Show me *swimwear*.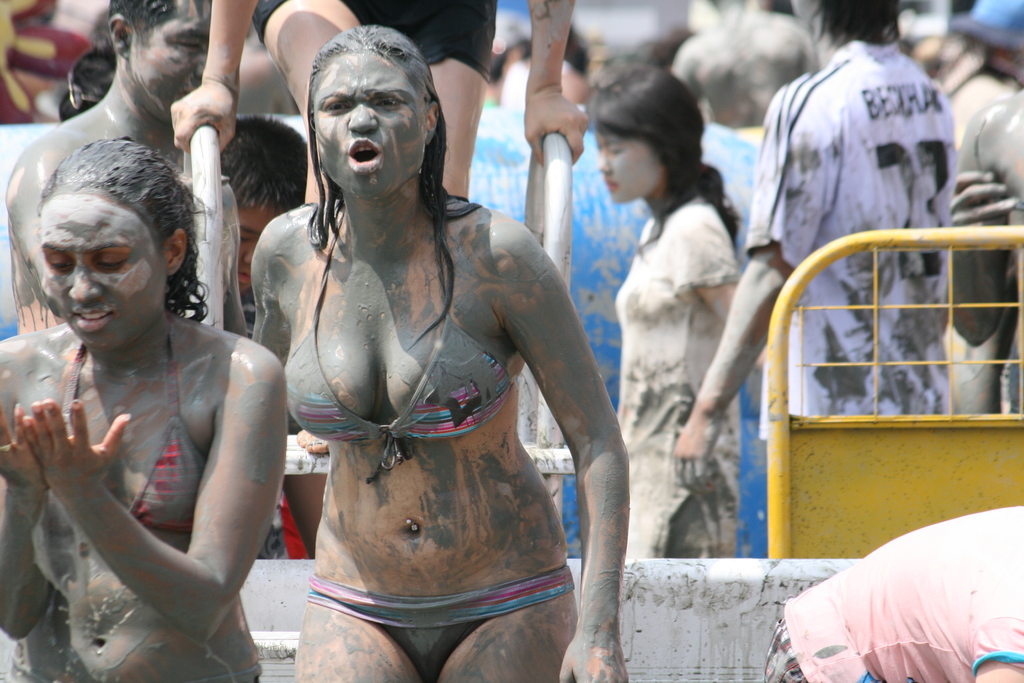
*swimwear* is here: rect(285, 201, 520, 486).
